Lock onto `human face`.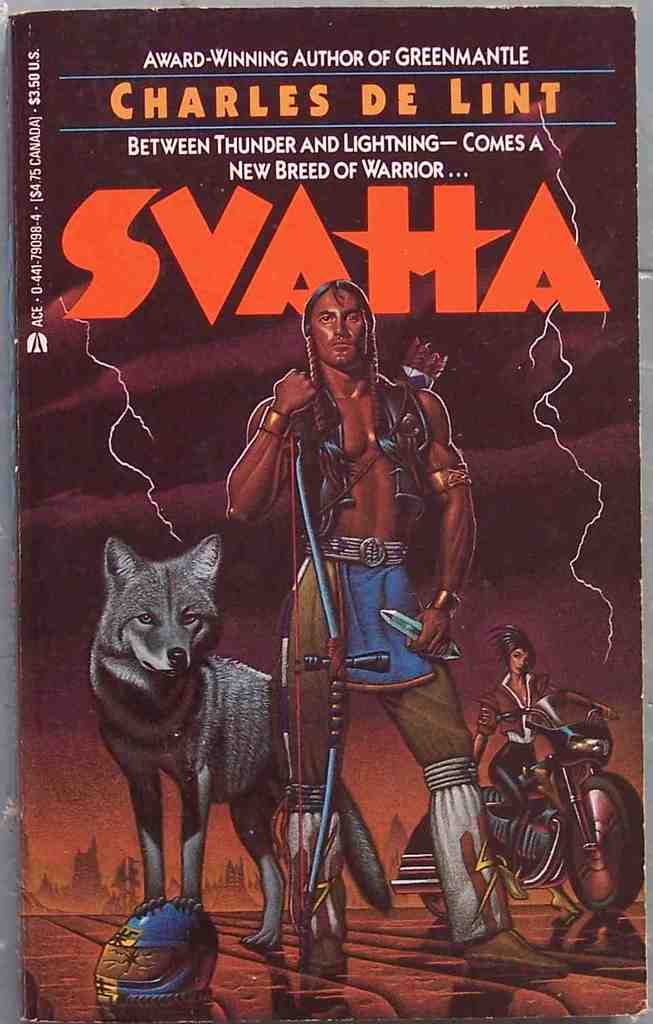
Locked: [511, 656, 528, 673].
